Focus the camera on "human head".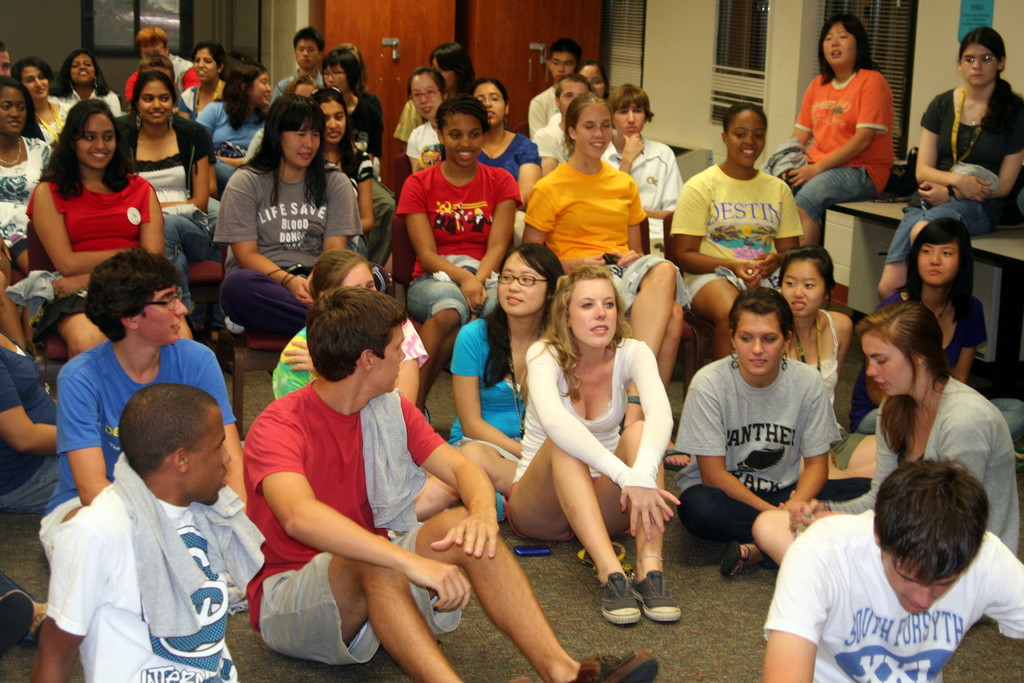
Focus region: 263 94 326 165.
